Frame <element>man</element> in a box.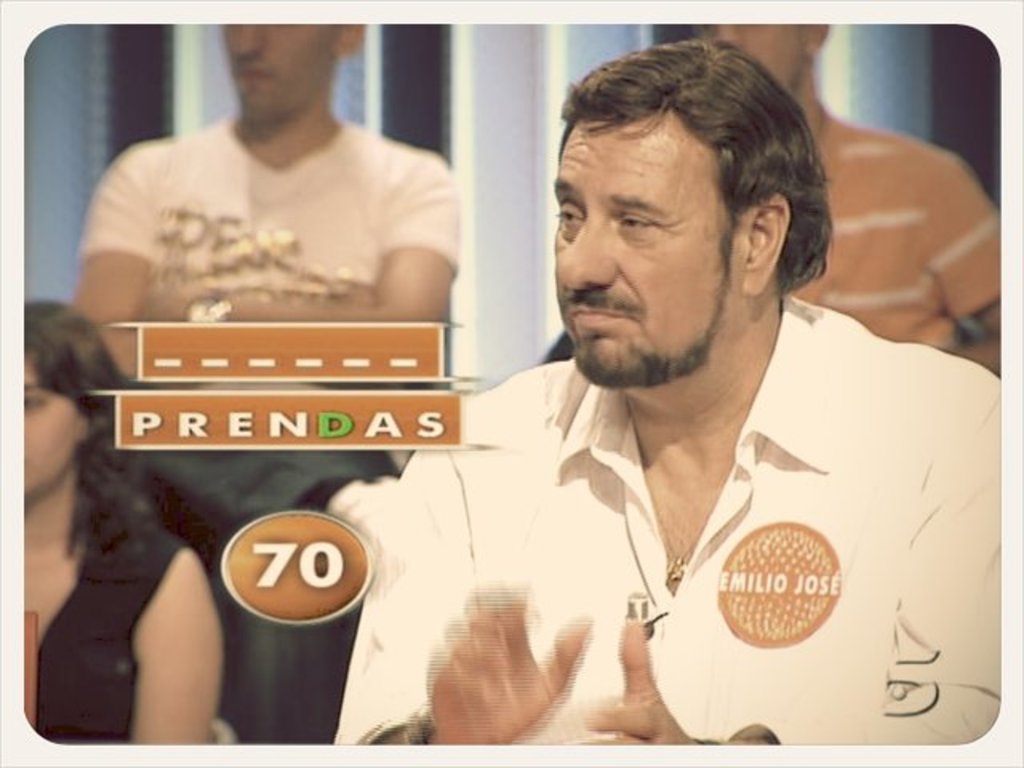
bbox(46, 19, 459, 741).
